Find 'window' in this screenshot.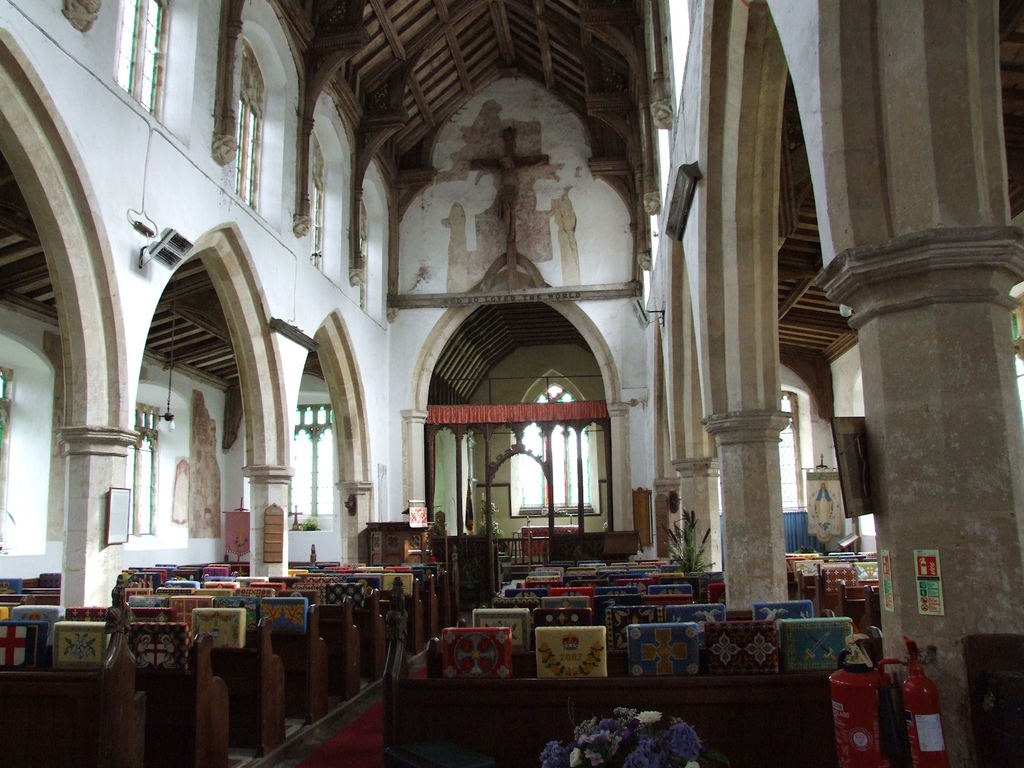
The bounding box for 'window' is (left=779, top=388, right=806, bottom=512).
